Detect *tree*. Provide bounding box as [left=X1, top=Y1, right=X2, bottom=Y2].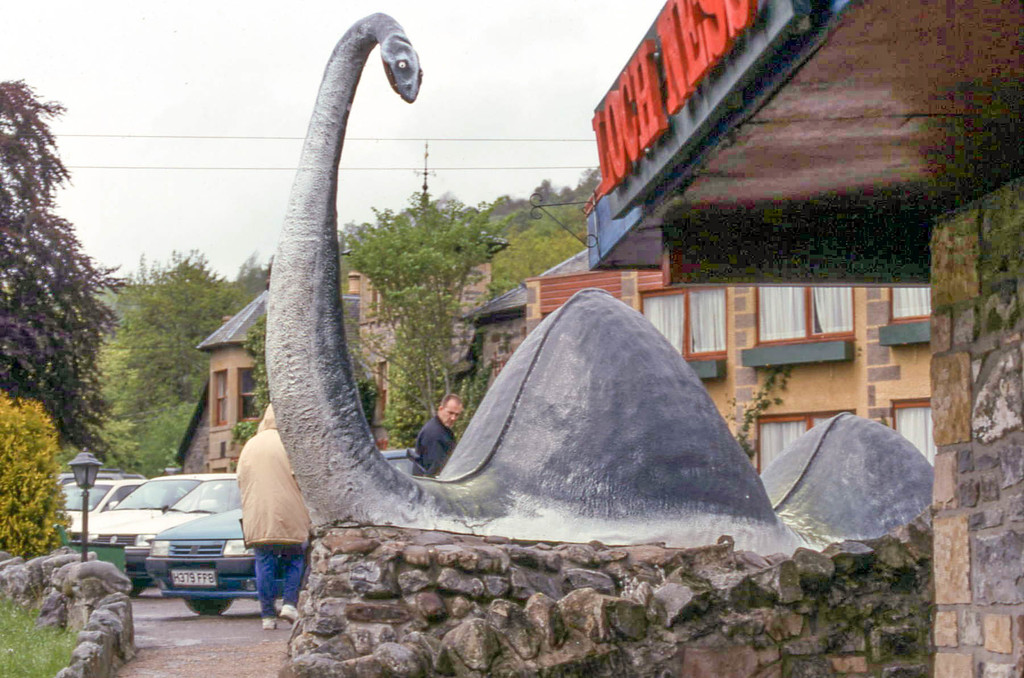
[left=478, top=238, right=595, bottom=292].
